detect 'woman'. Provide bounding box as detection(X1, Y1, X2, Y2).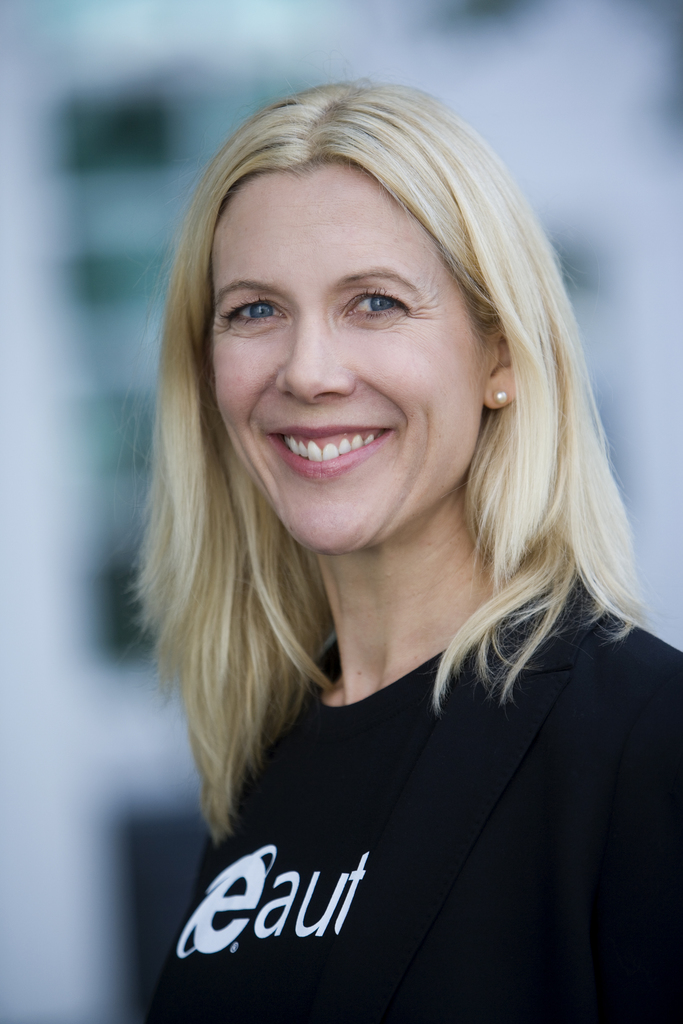
detection(101, 85, 682, 998).
